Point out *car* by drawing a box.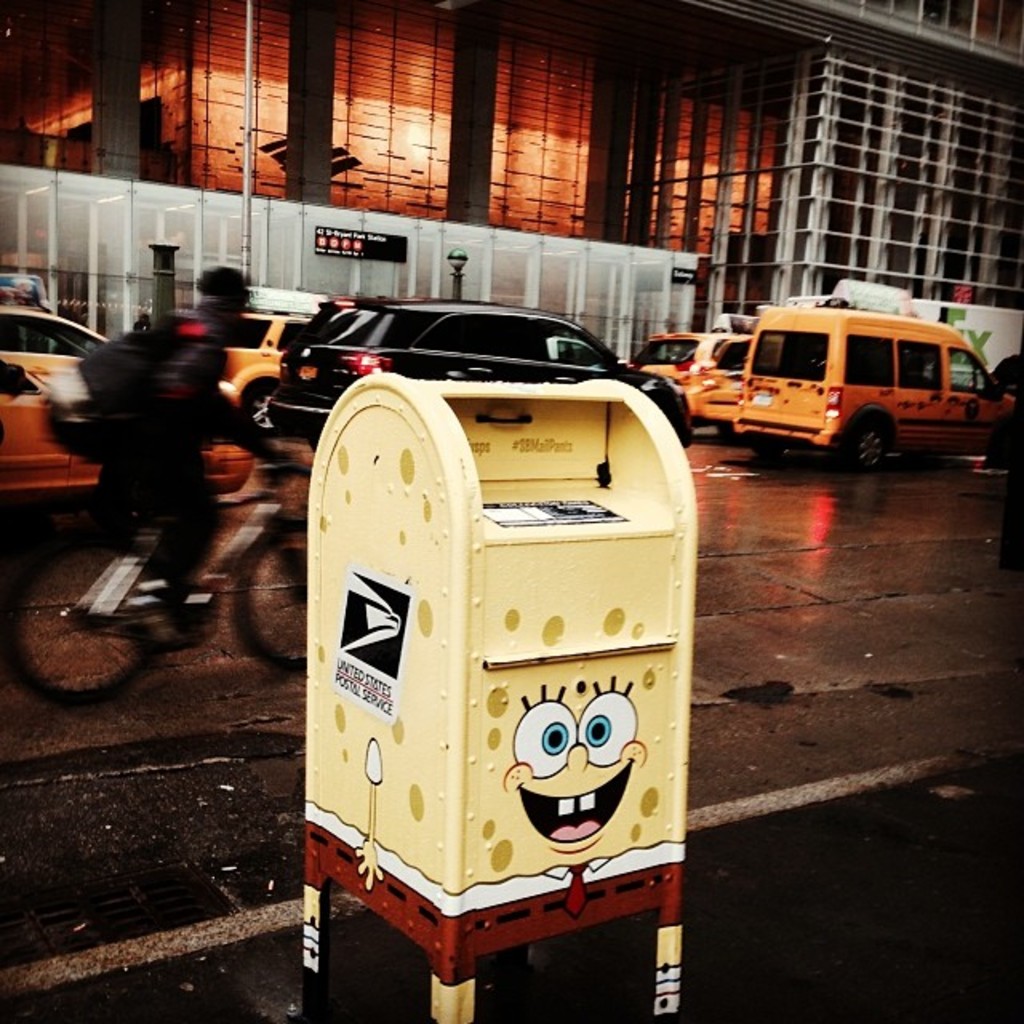
crop(224, 310, 312, 397).
